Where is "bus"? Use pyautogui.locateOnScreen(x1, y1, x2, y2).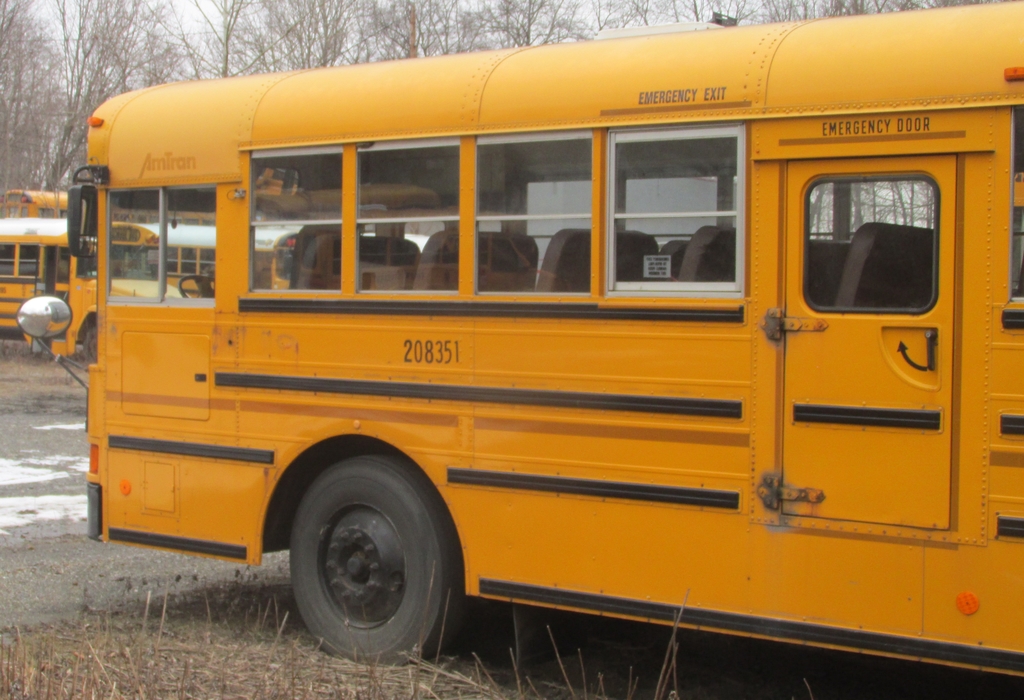
pyautogui.locateOnScreen(269, 229, 433, 292).
